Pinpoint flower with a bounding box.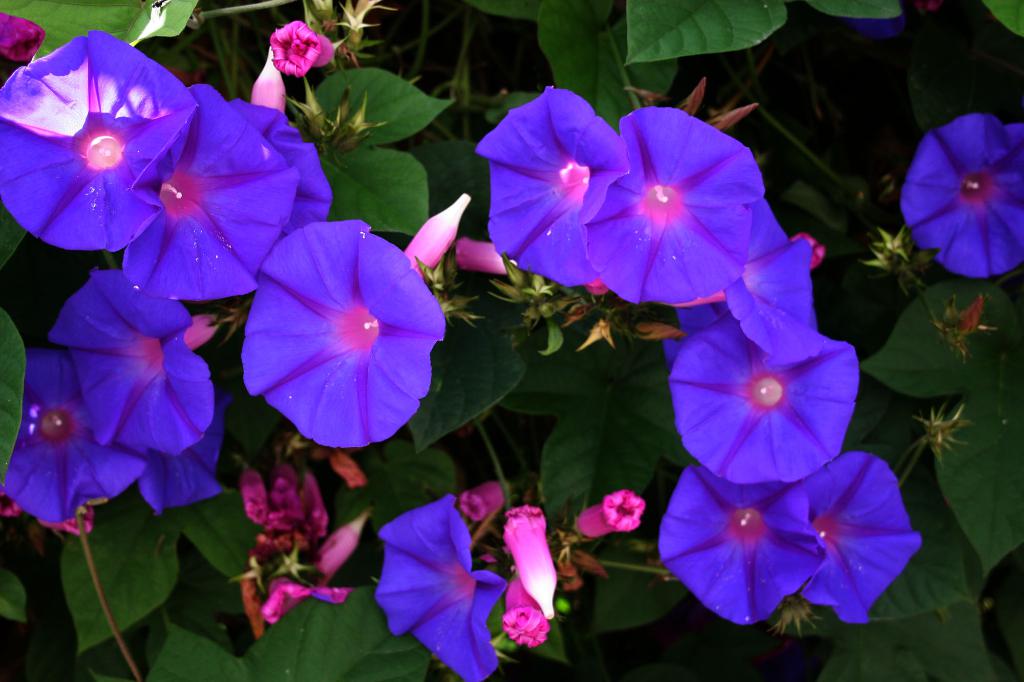
{"left": 670, "top": 304, "right": 855, "bottom": 484}.
